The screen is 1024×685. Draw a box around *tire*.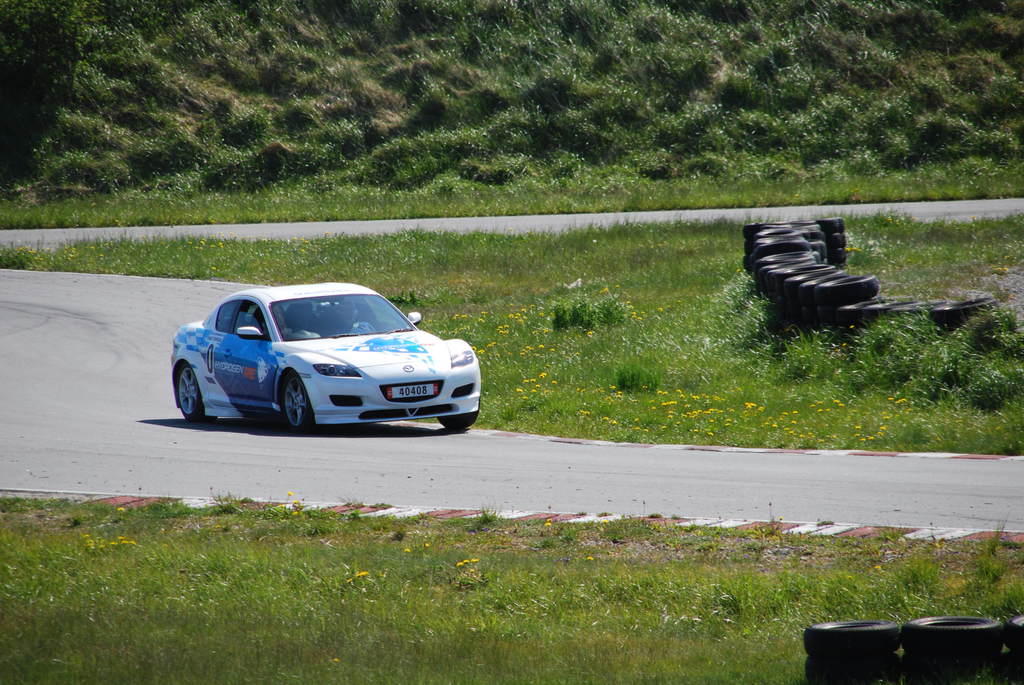
174,365,207,421.
